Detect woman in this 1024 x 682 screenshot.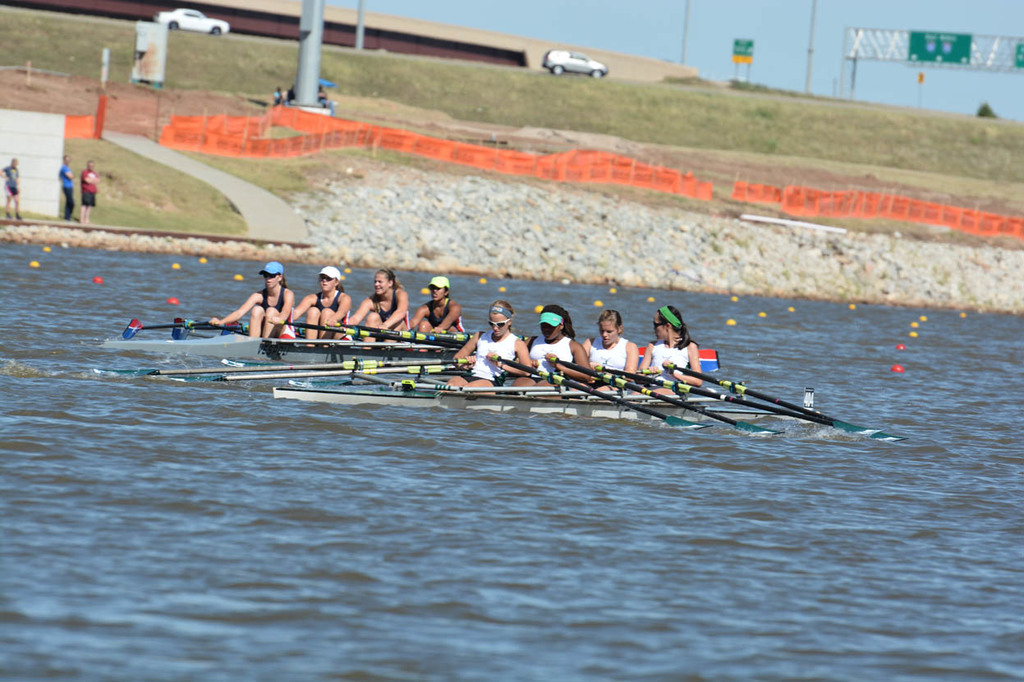
Detection: box(411, 275, 462, 349).
